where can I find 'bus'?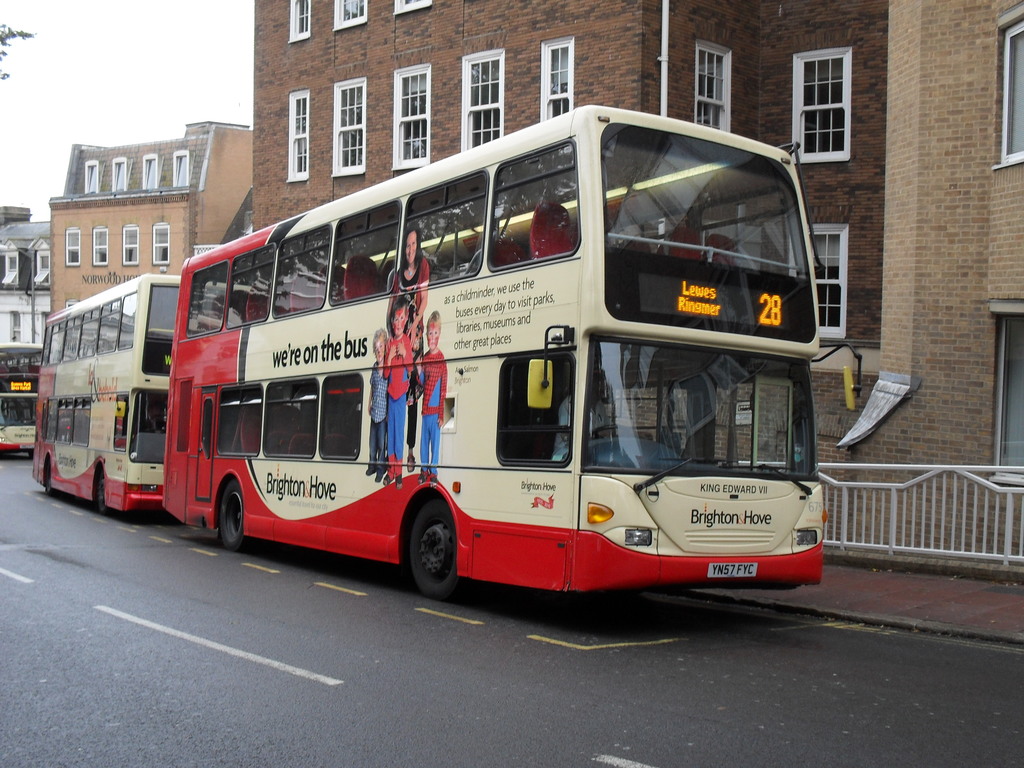
You can find it at 0:341:47:452.
